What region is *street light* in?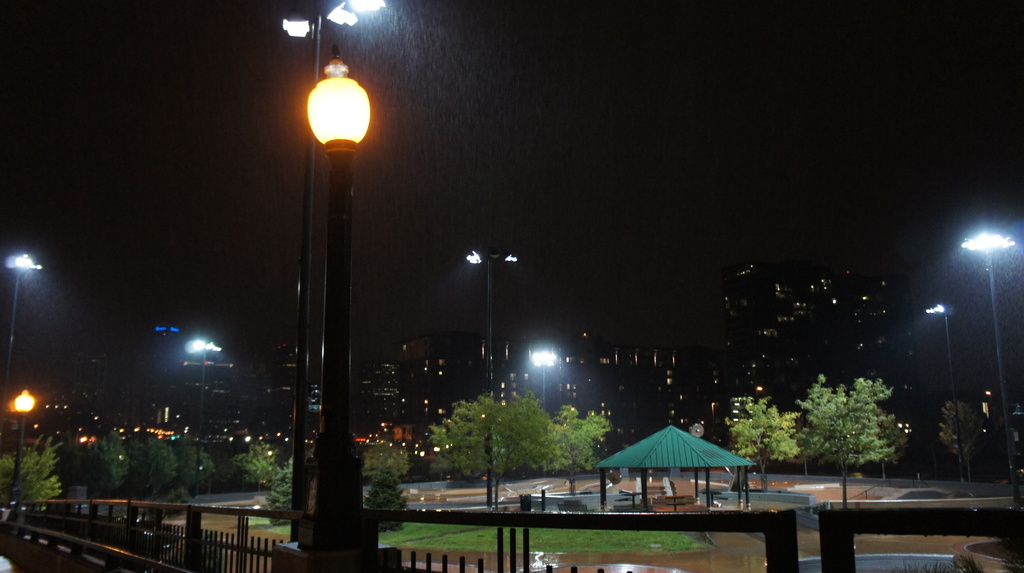
(525,348,561,412).
